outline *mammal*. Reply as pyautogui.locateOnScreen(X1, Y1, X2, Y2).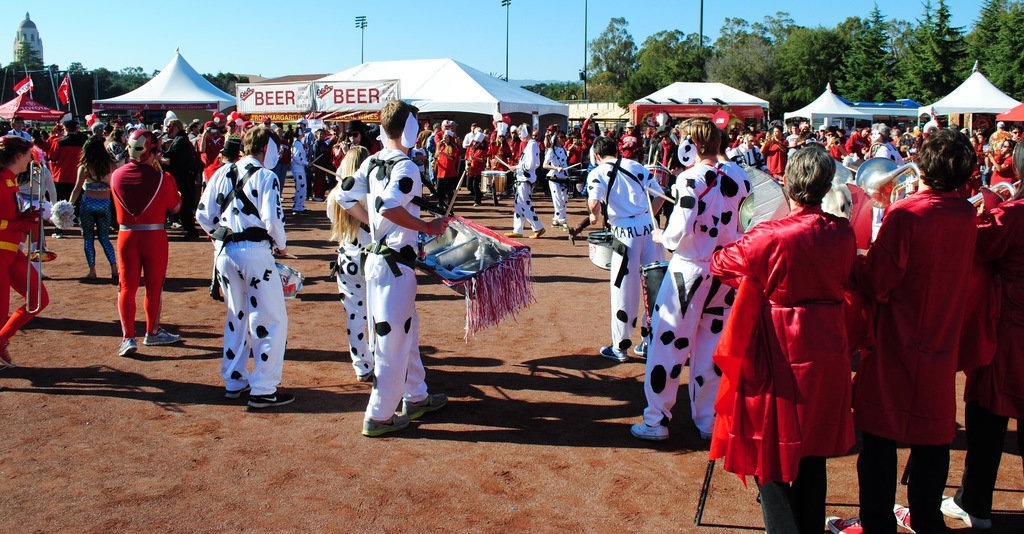
pyautogui.locateOnScreen(201, 118, 225, 167).
